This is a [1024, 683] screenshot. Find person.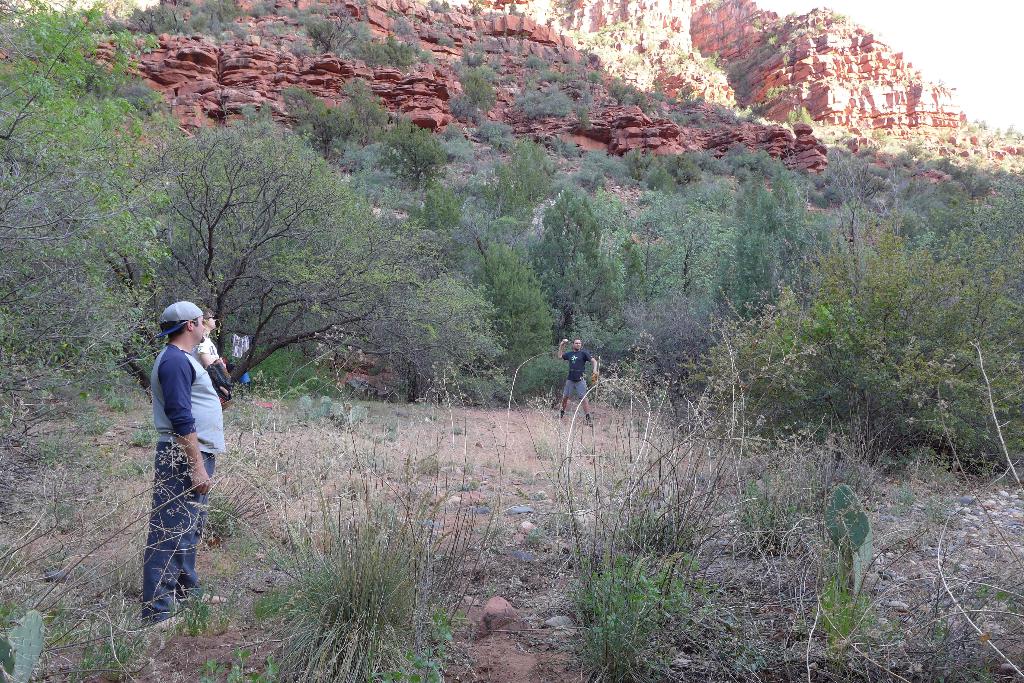
Bounding box: [left=556, top=336, right=598, bottom=427].
